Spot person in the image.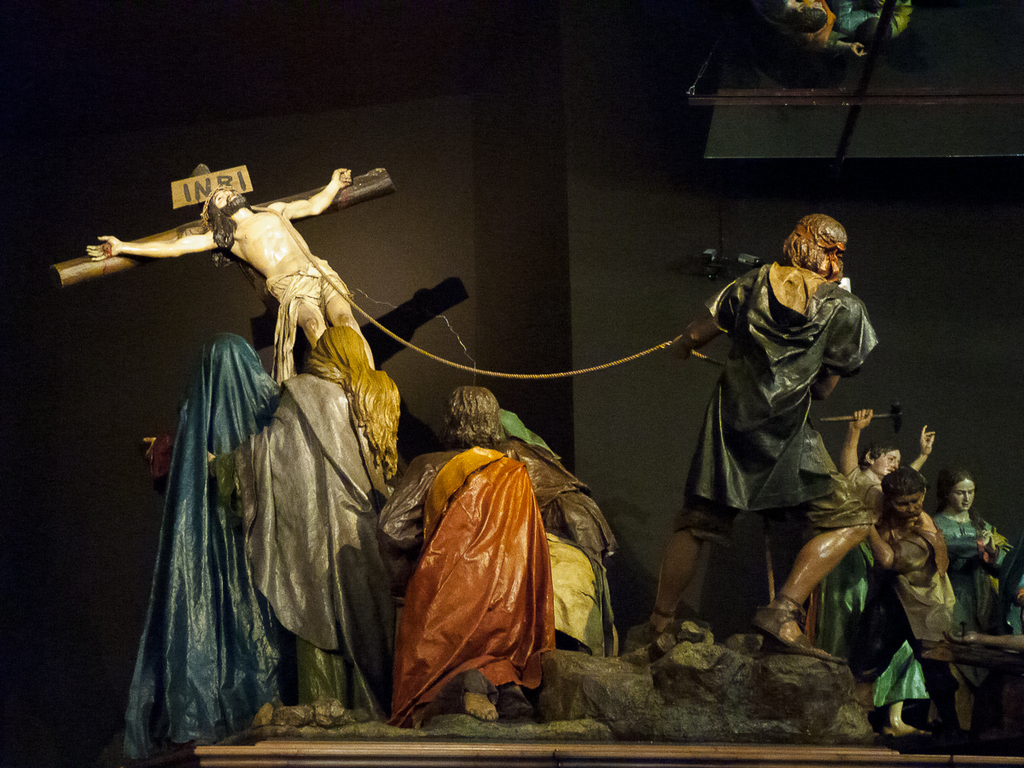
person found at 83 172 378 372.
